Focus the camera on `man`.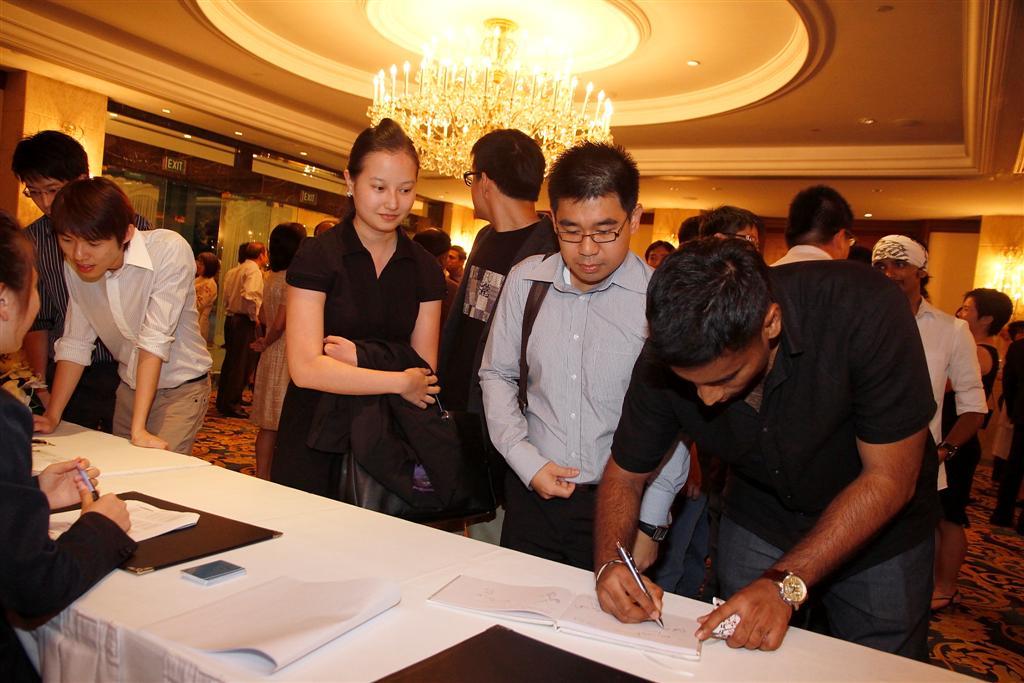
Focus region: 27:177:217:451.
